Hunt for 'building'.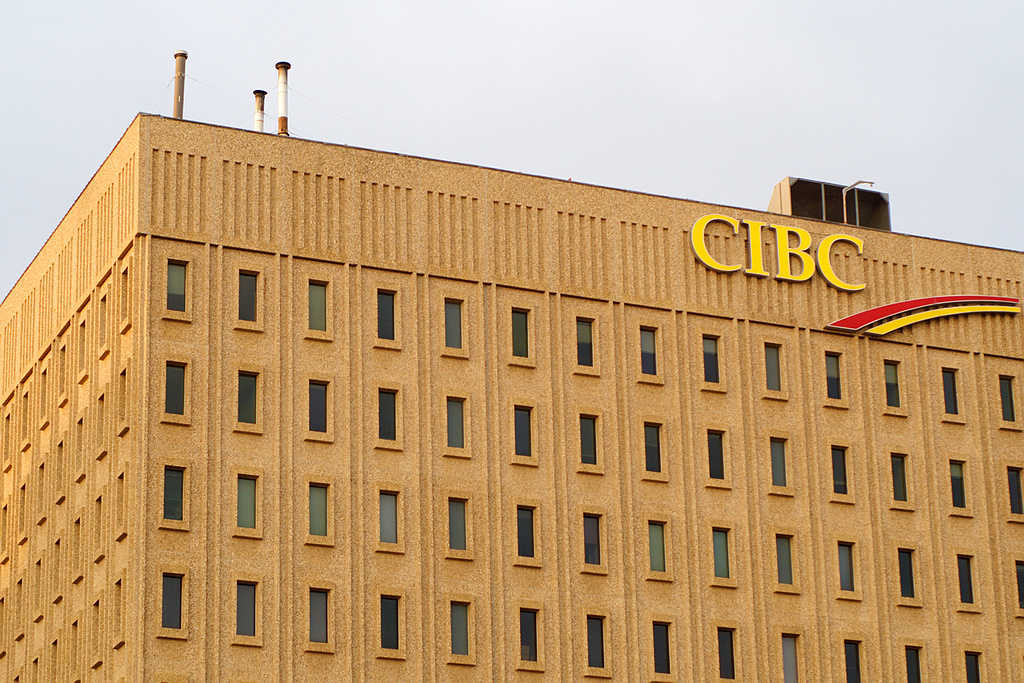
Hunted down at crop(0, 42, 1023, 682).
